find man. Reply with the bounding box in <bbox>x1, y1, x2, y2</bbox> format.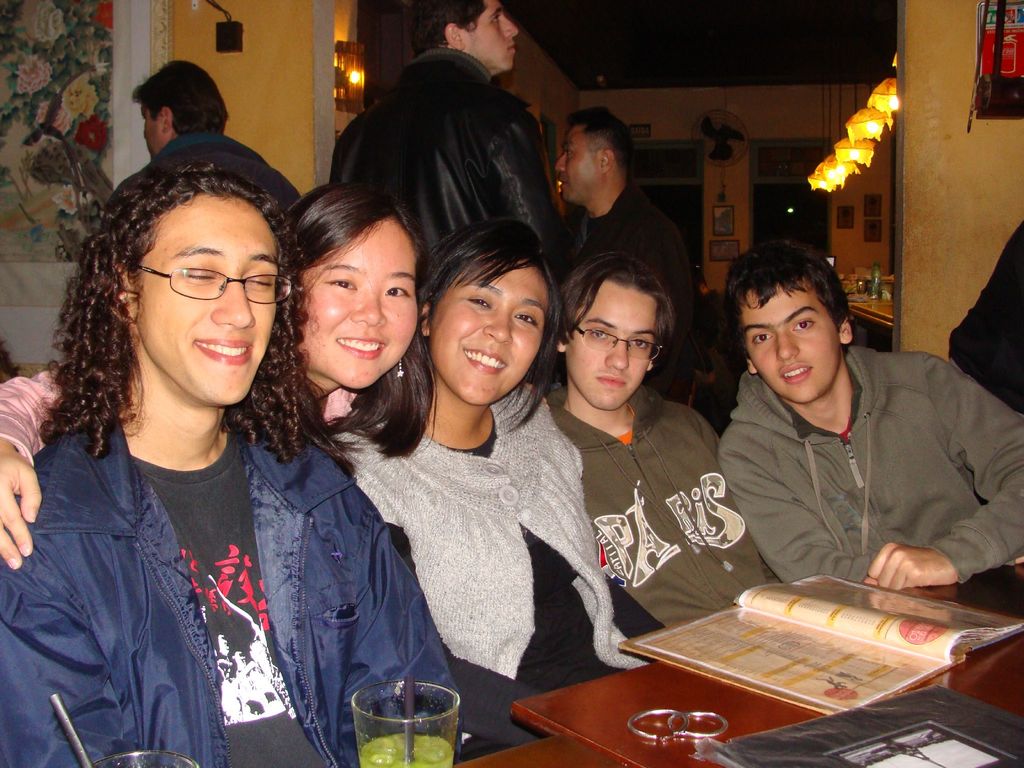
<bbox>708, 230, 1023, 632</bbox>.
